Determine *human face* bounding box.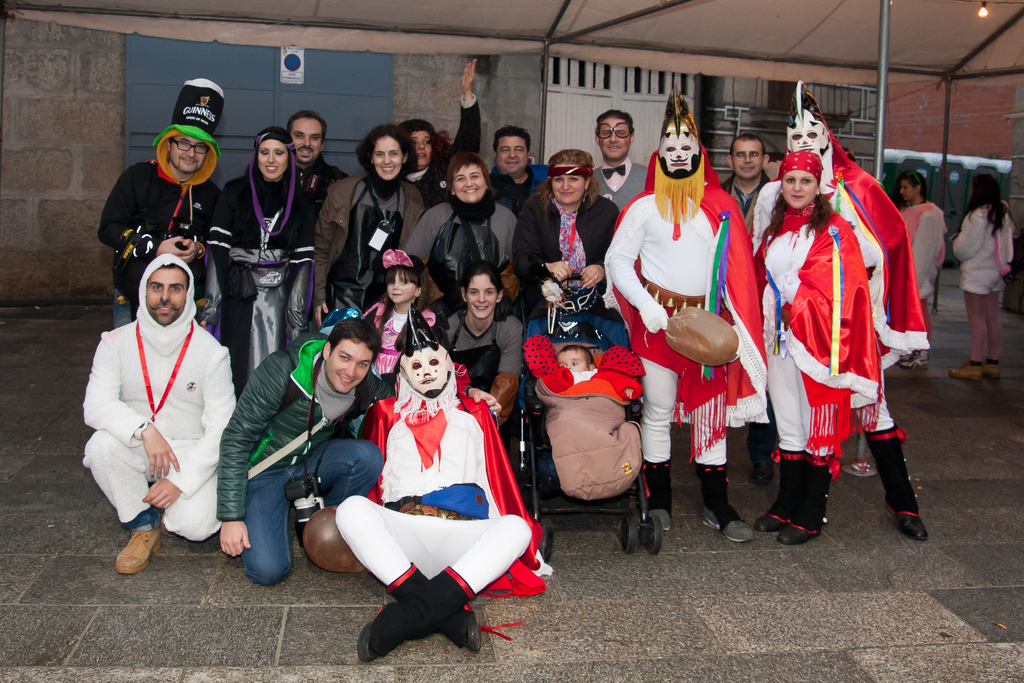
Determined: (454,164,485,199).
